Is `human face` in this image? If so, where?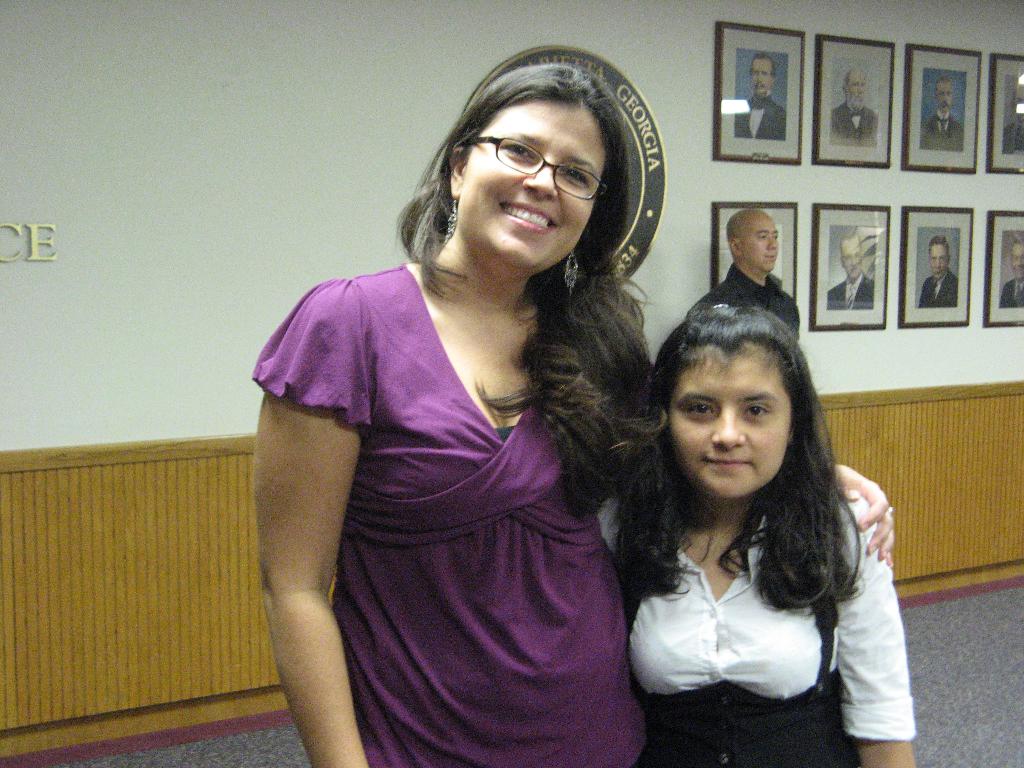
Yes, at [left=840, top=241, right=862, bottom=278].
